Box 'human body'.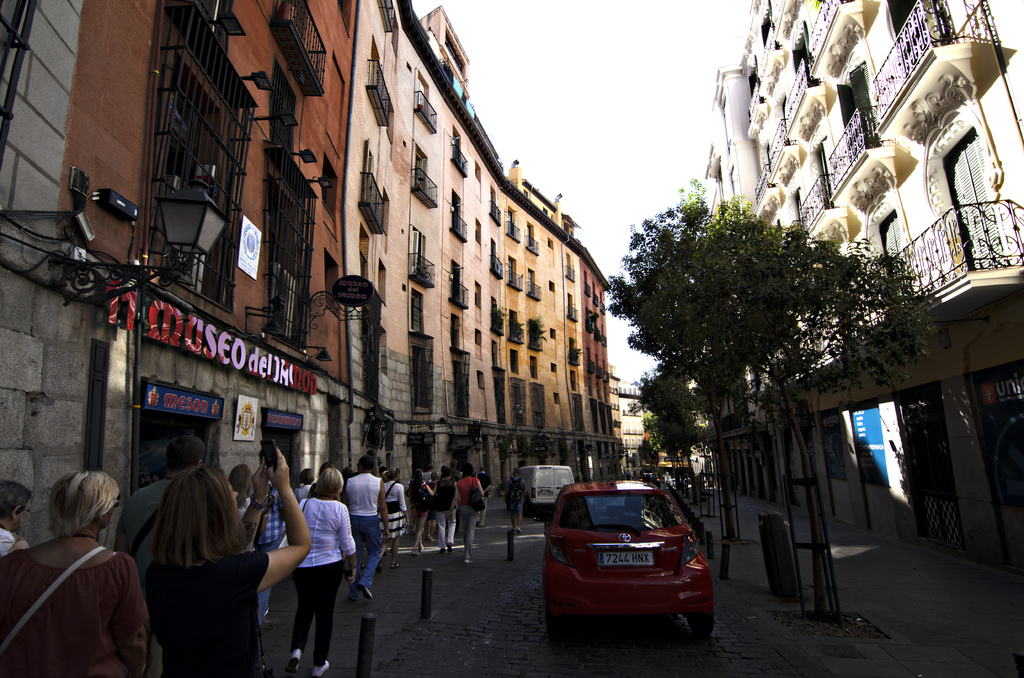
pyautogui.locateOnScreen(294, 458, 360, 676).
